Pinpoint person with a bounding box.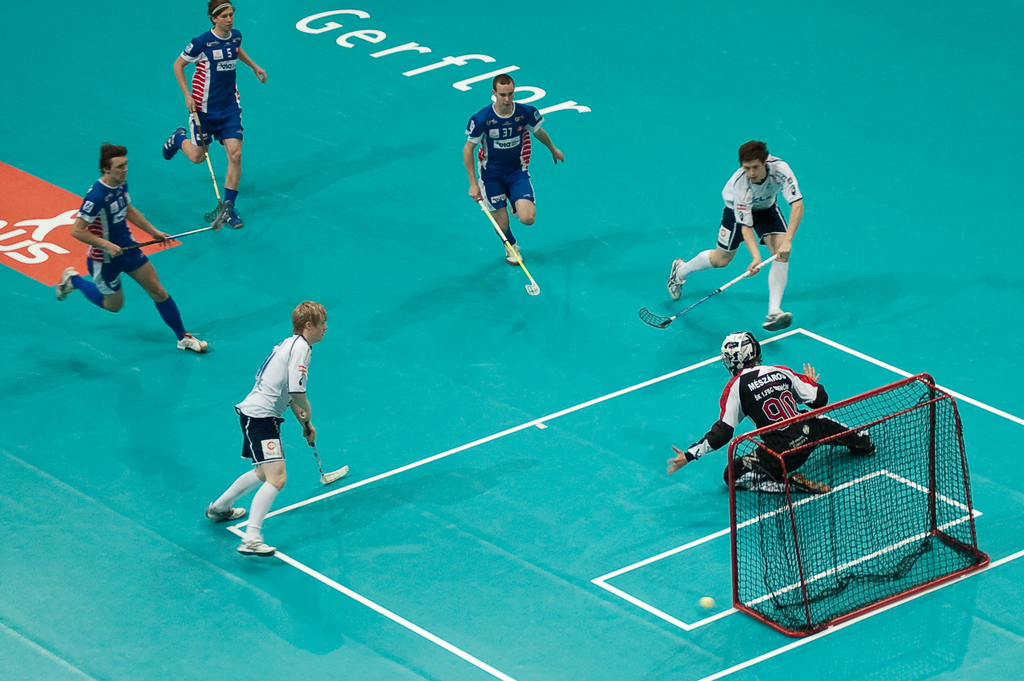
{"x1": 51, "y1": 140, "x2": 209, "y2": 356}.
